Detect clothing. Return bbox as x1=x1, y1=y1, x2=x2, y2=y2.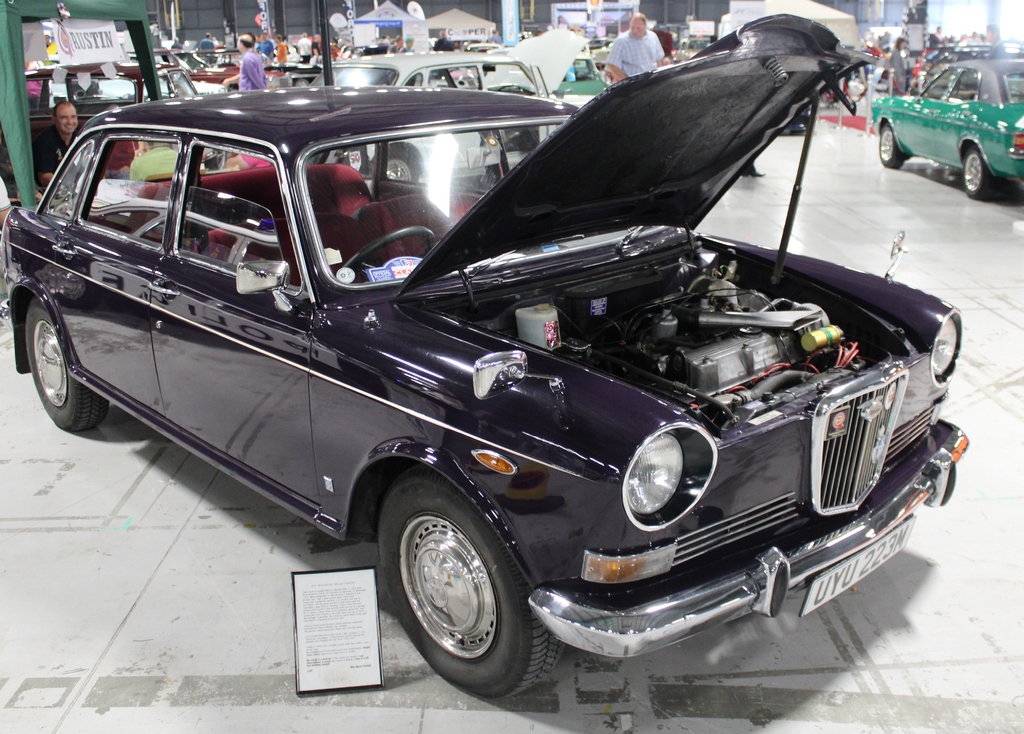
x1=37, y1=127, x2=77, y2=175.
